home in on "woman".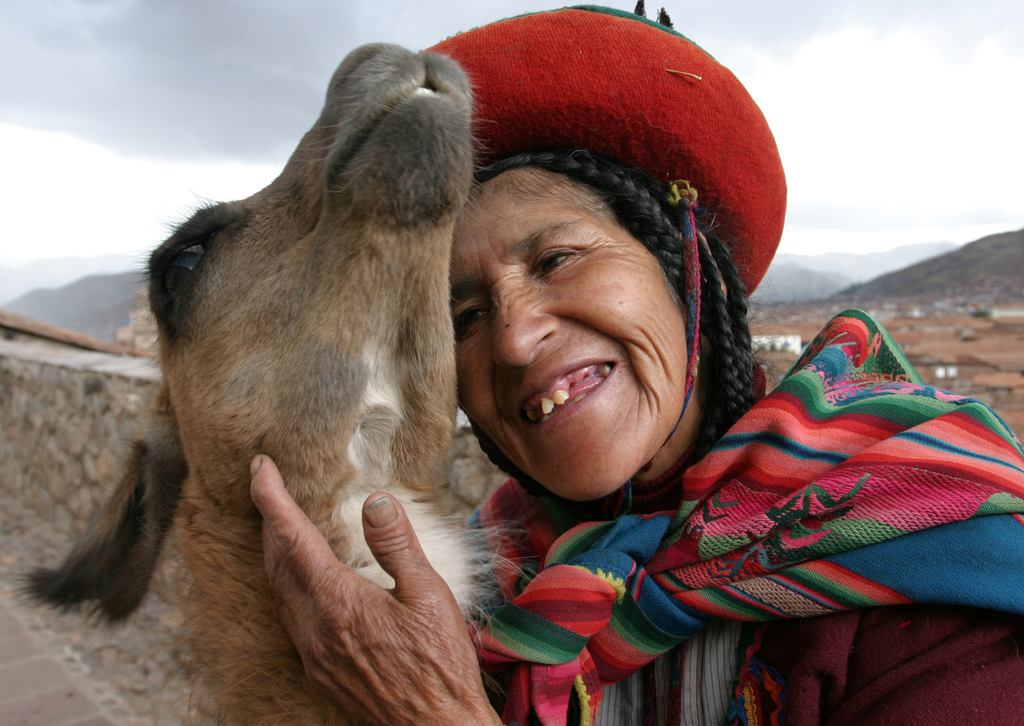
Homed in at 236 0 1023 725.
